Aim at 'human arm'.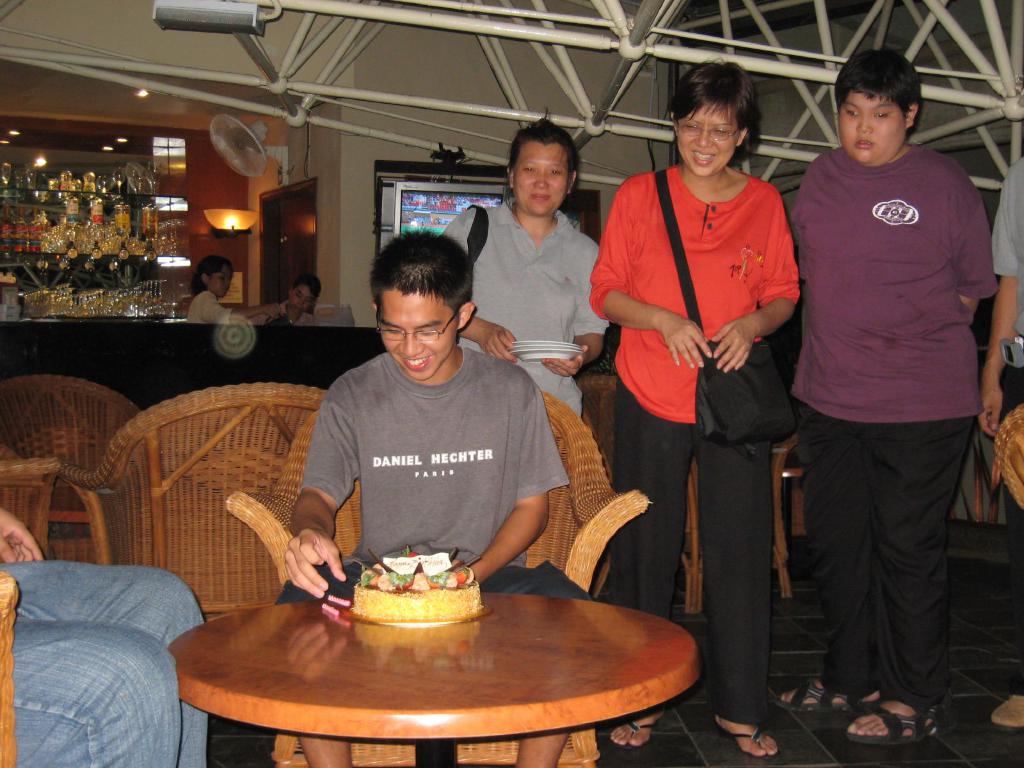
Aimed at crop(953, 172, 997, 320).
